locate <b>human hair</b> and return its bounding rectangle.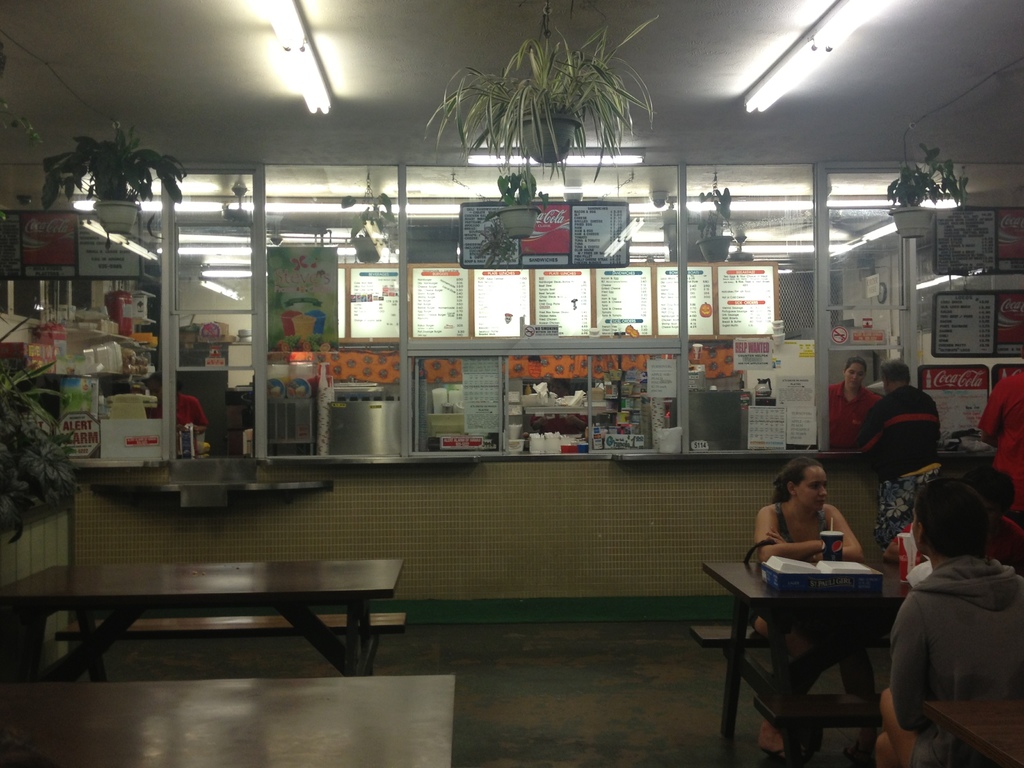
(879,357,915,378).
